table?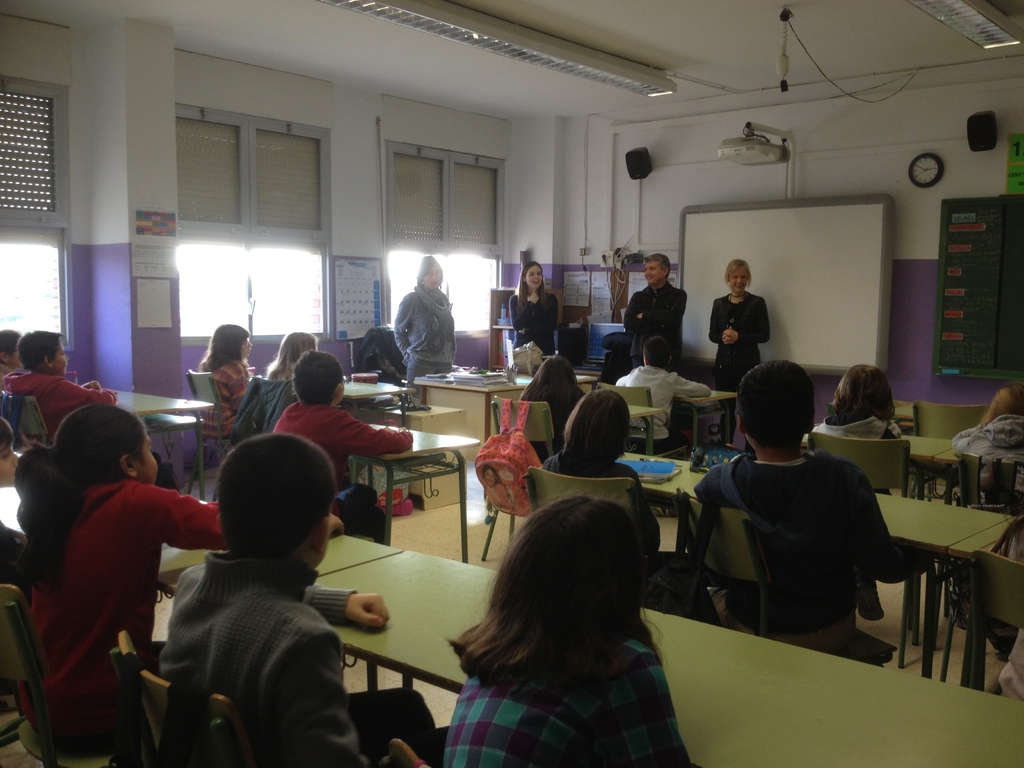
935 445 1023 502
